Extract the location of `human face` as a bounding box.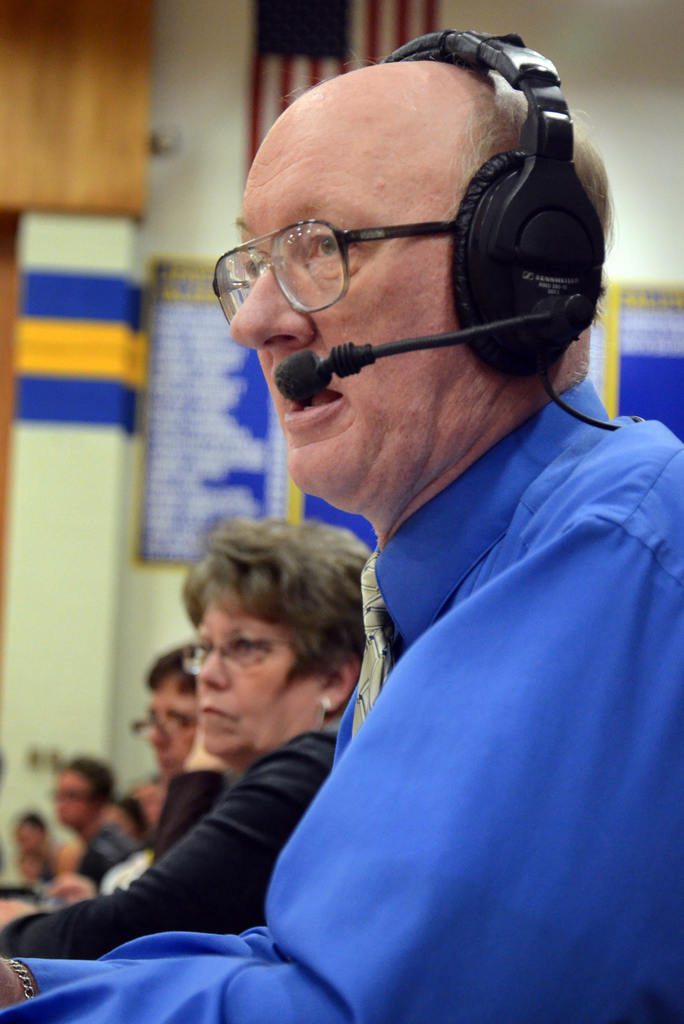
region(220, 106, 475, 522).
